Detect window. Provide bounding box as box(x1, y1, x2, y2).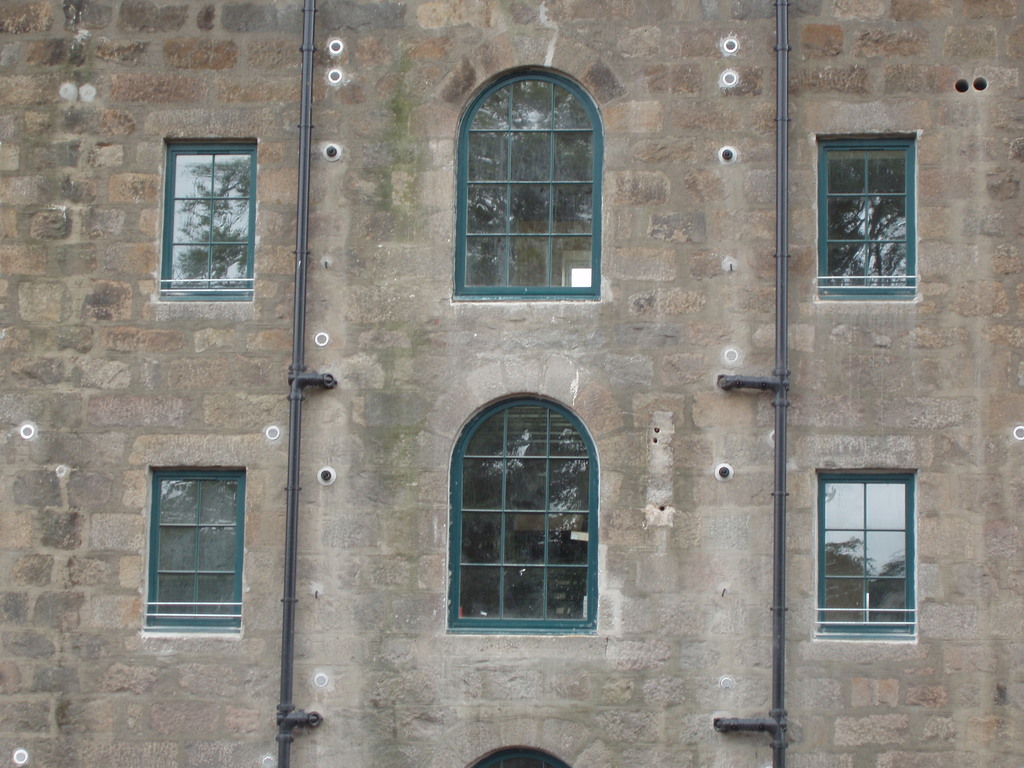
box(452, 73, 601, 301).
